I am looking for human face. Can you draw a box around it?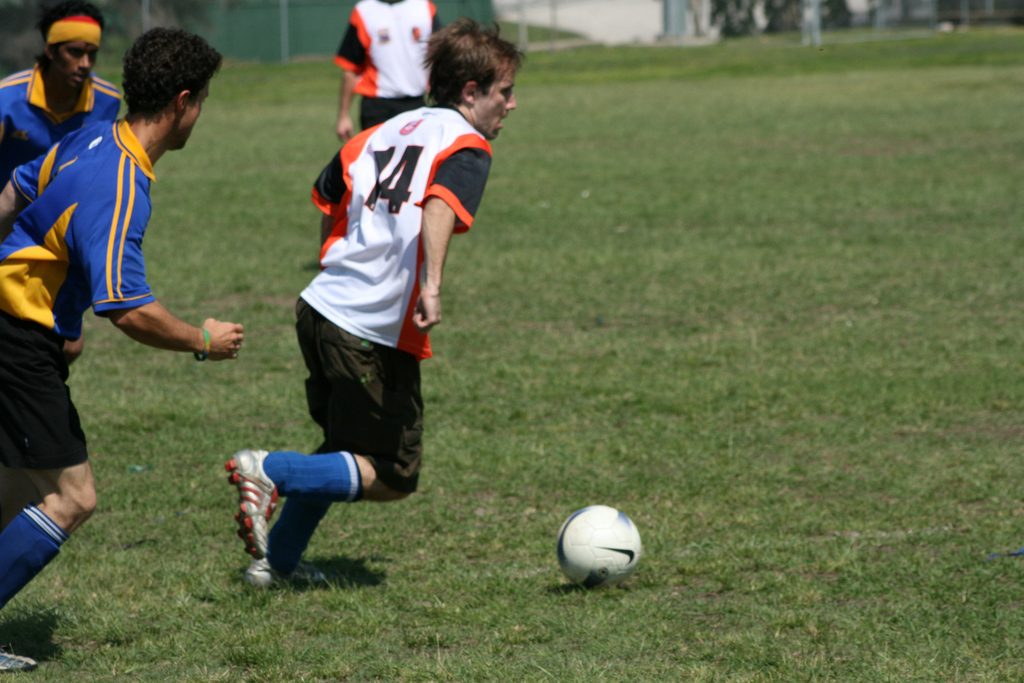
Sure, the bounding box is detection(474, 62, 520, 140).
